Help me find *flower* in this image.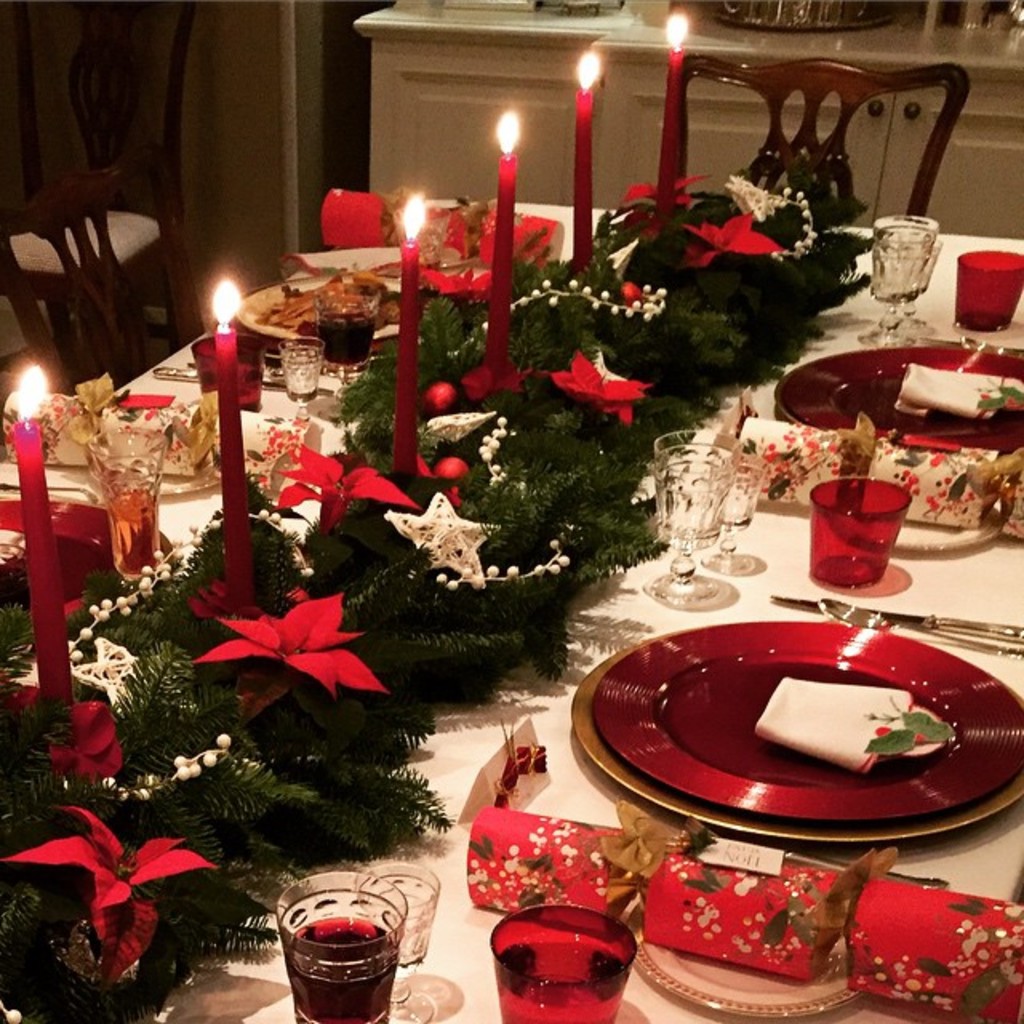
Found it: box(0, 795, 224, 989).
